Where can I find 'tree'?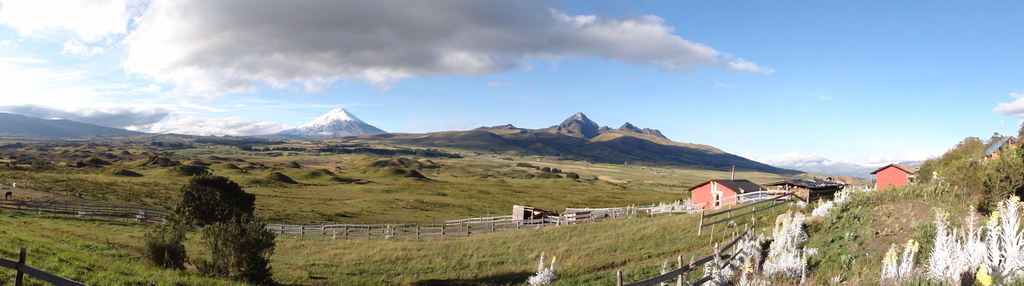
You can find it at box(163, 164, 257, 238).
